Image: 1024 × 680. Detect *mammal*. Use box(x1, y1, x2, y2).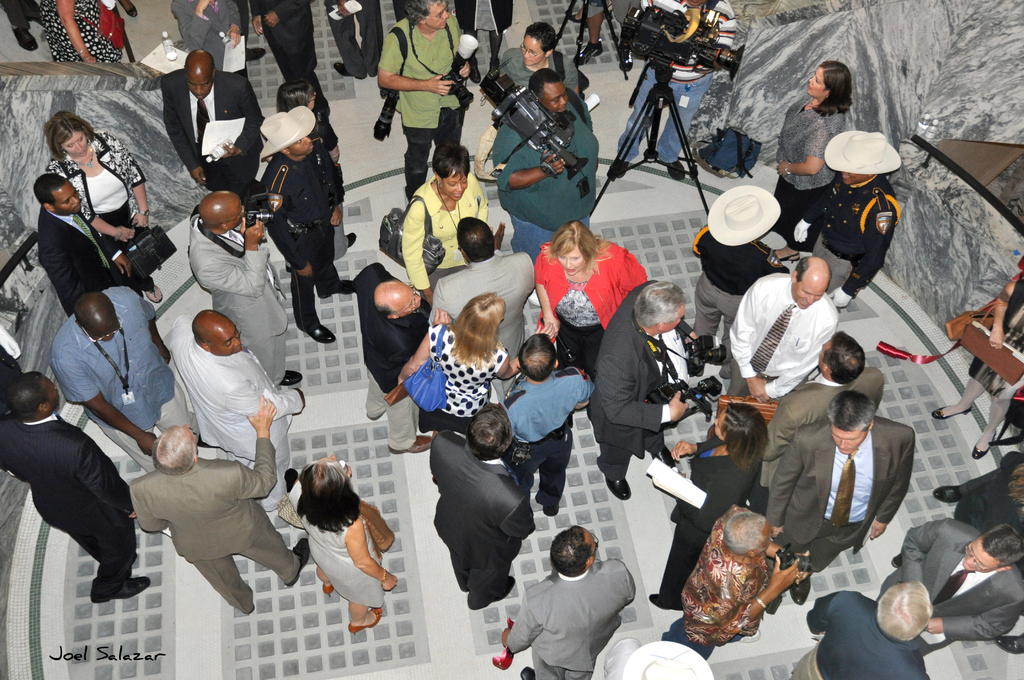
box(1002, 634, 1023, 658).
